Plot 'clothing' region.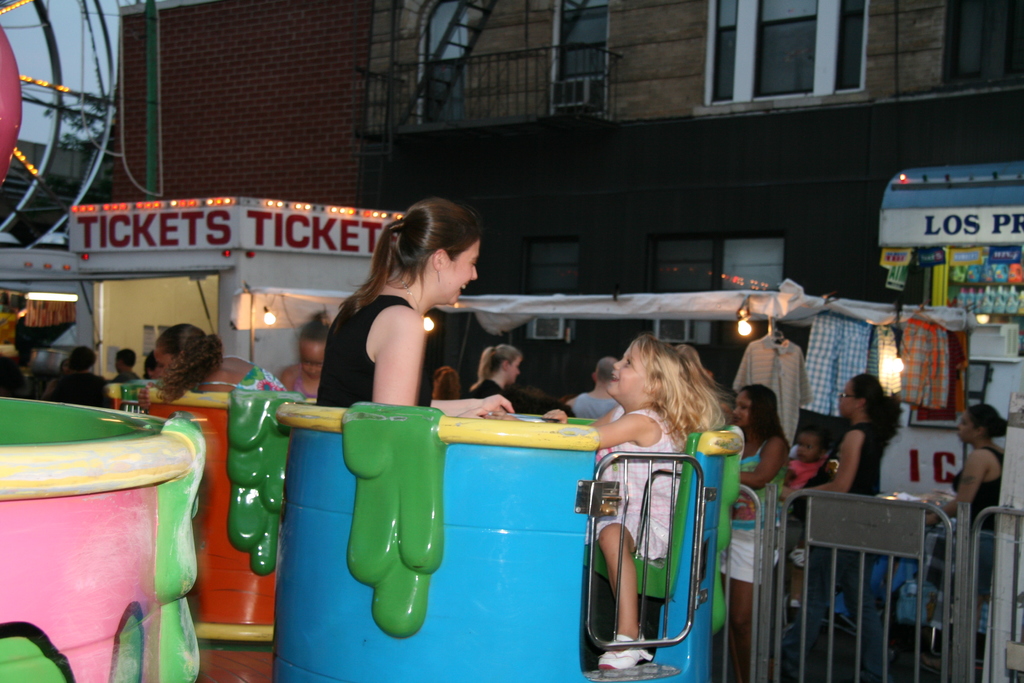
Plotted at box(830, 416, 892, 493).
